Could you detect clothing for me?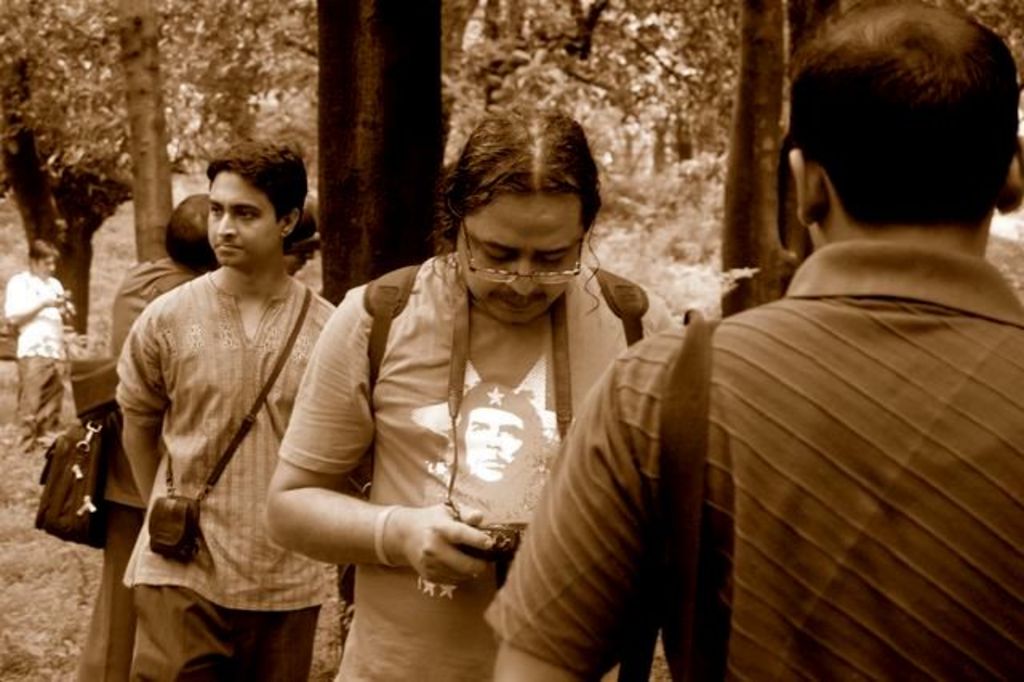
Detection result: l=485, t=237, r=1022, b=680.
